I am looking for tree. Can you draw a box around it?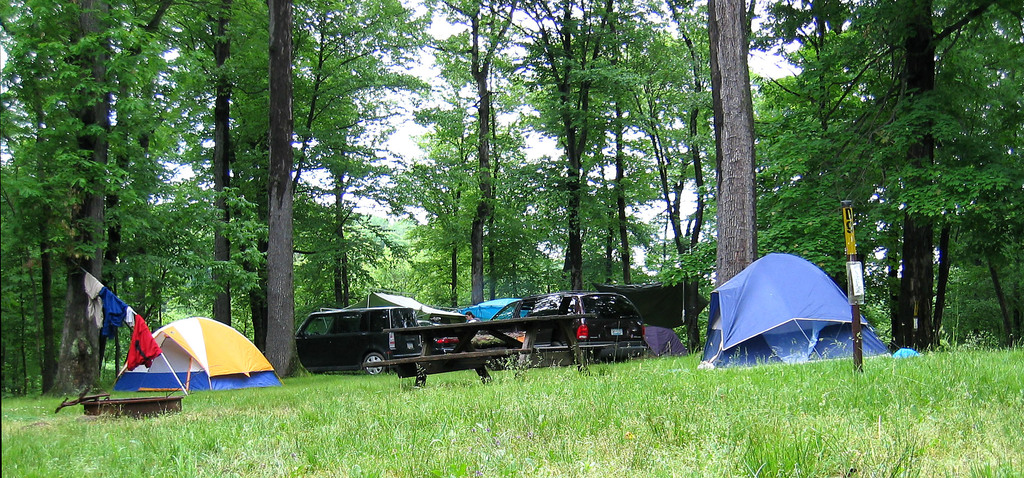
Sure, the bounding box is [262, 0, 309, 379].
